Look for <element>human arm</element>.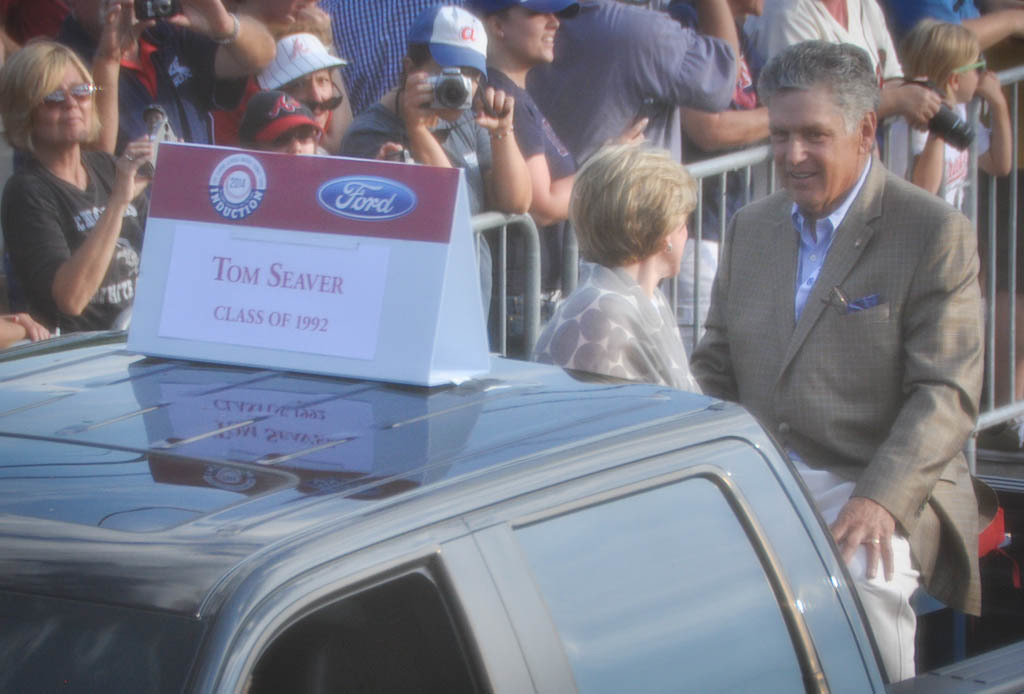
Found: 166/0/282/108.
